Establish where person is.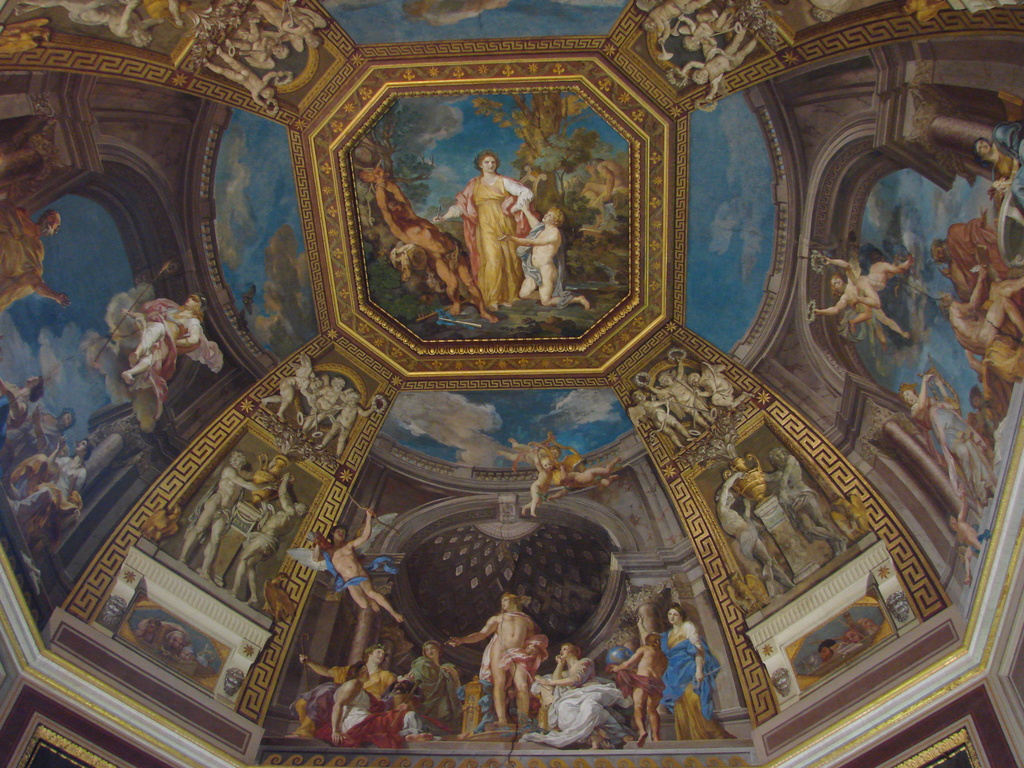
Established at [762, 447, 845, 561].
